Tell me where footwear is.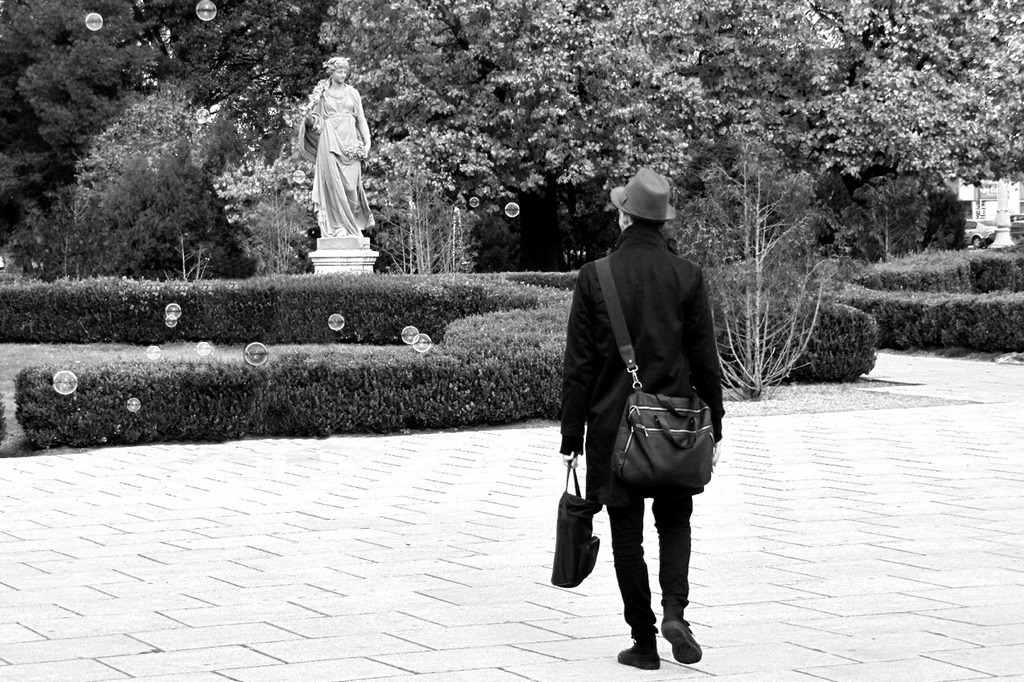
footwear is at {"left": 664, "top": 614, "right": 709, "bottom": 668}.
